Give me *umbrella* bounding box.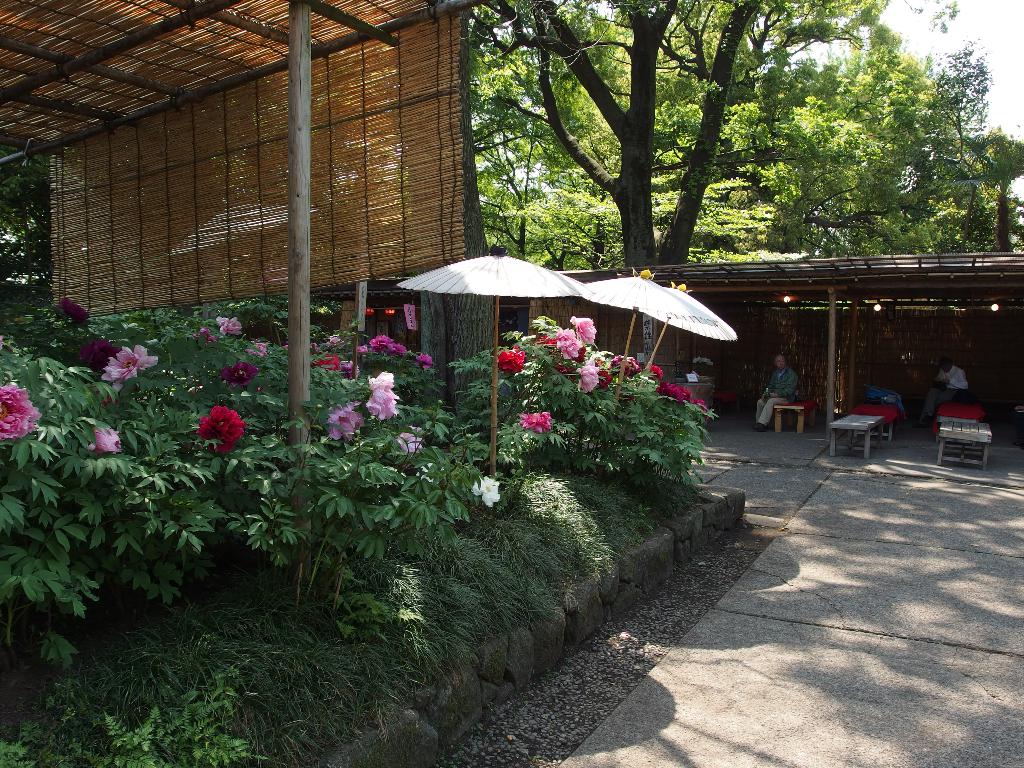
region(636, 279, 734, 404).
